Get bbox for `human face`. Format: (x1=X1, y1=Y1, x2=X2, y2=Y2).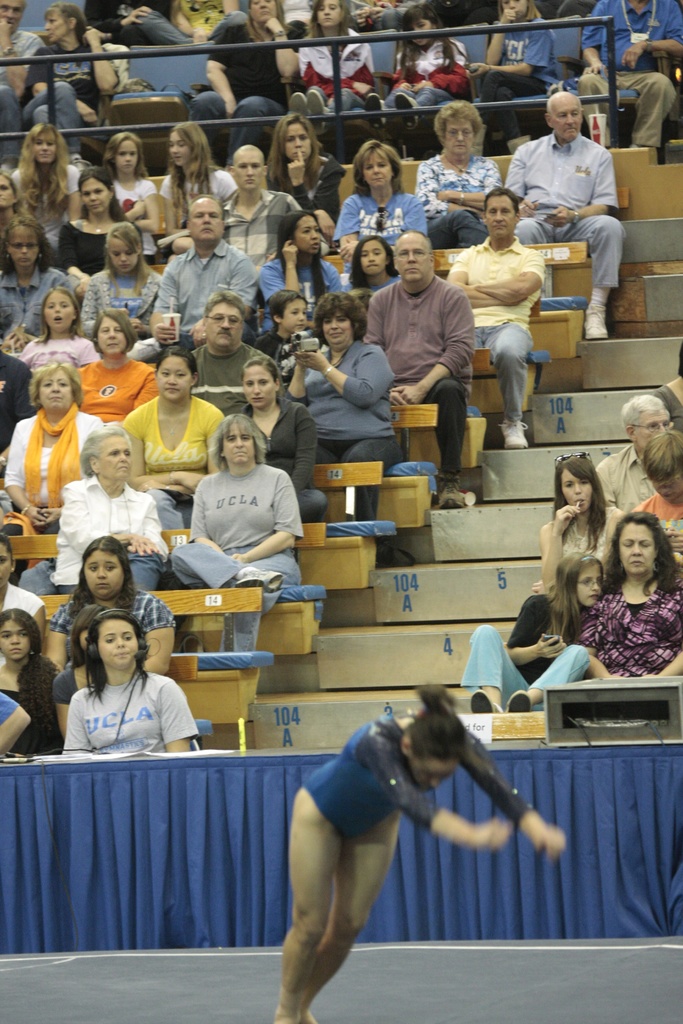
(x1=445, y1=111, x2=476, y2=153).
